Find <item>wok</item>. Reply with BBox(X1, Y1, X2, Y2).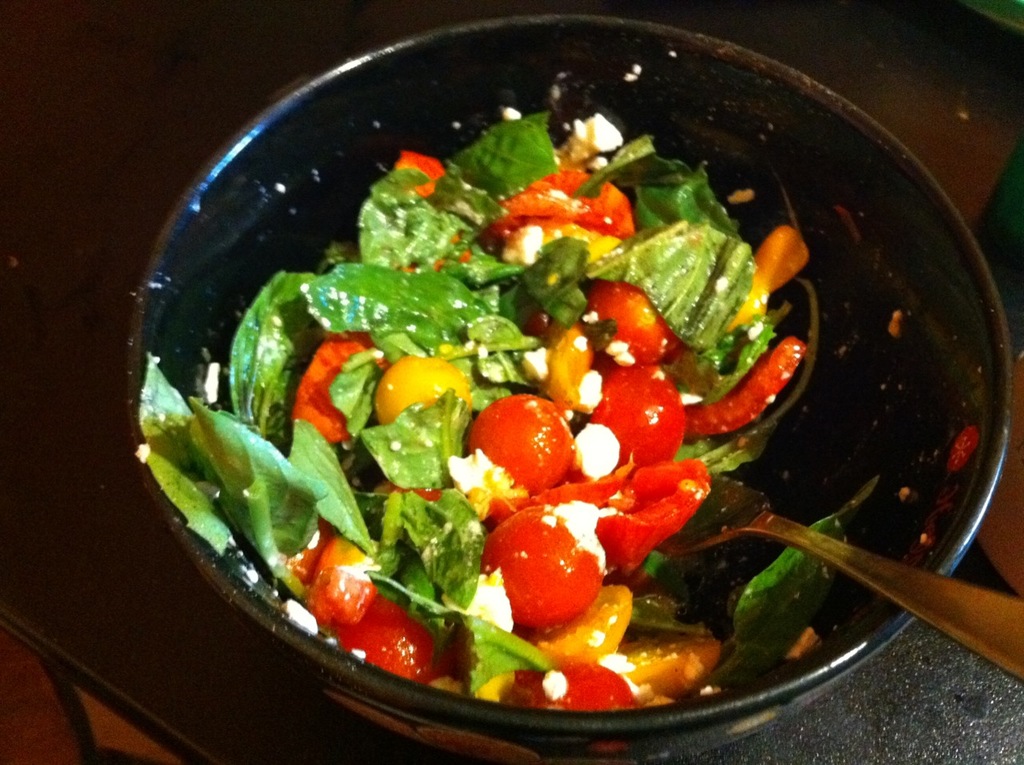
BBox(116, 6, 1018, 764).
